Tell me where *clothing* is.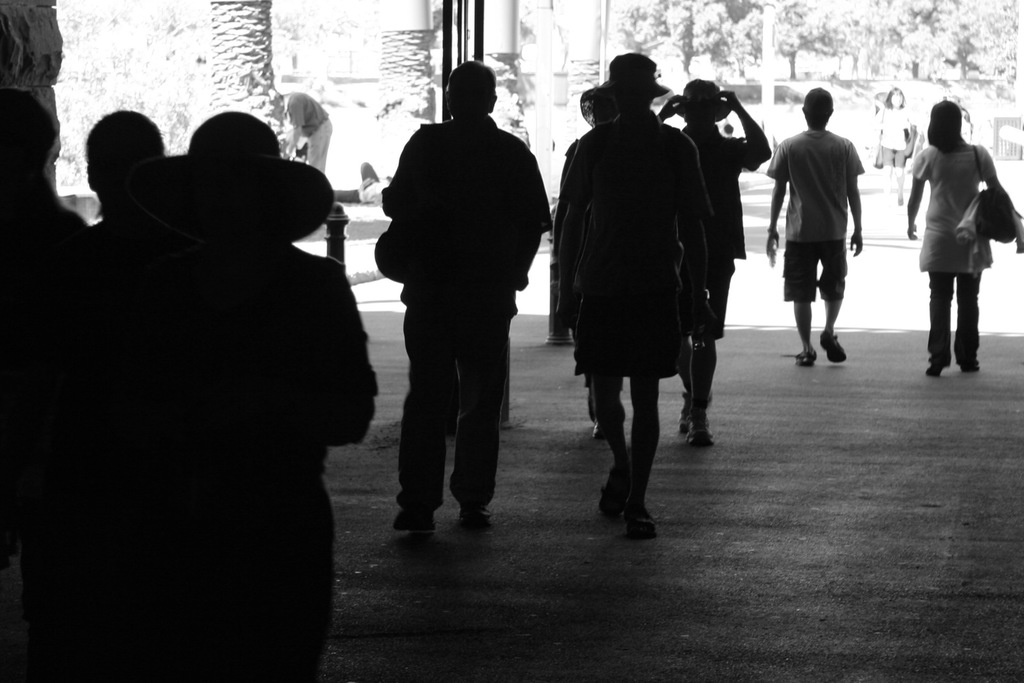
*clothing* is at pyautogui.locateOnScreen(908, 140, 1001, 273).
